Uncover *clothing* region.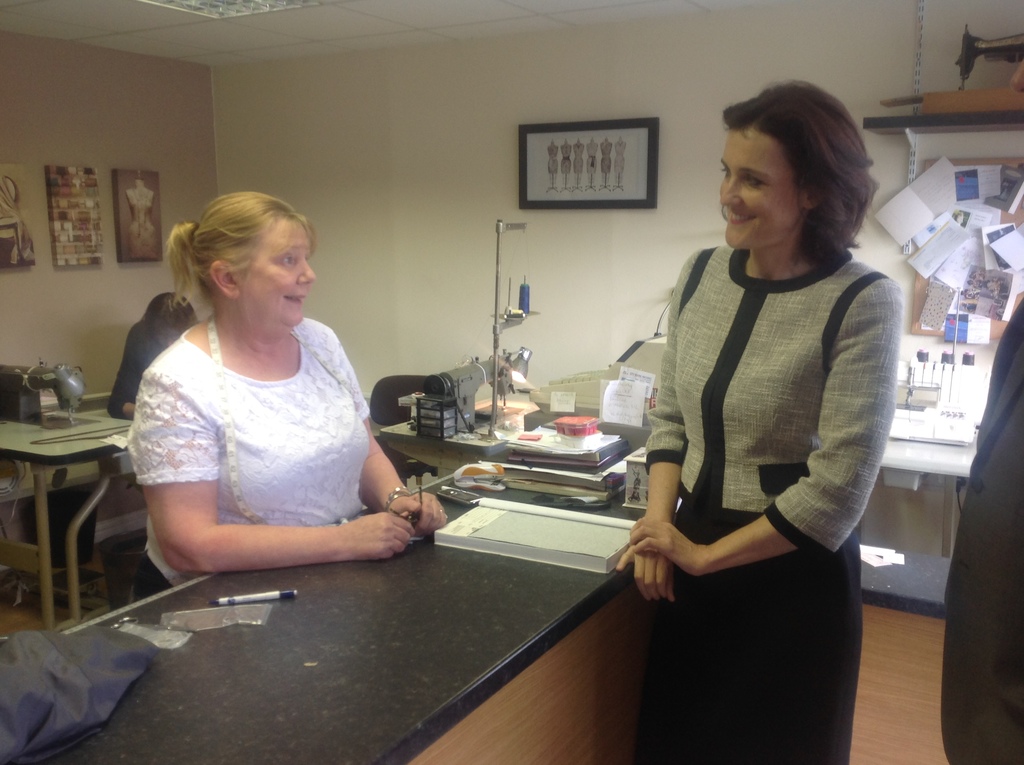
Uncovered: {"x1": 128, "y1": 314, "x2": 376, "y2": 608}.
